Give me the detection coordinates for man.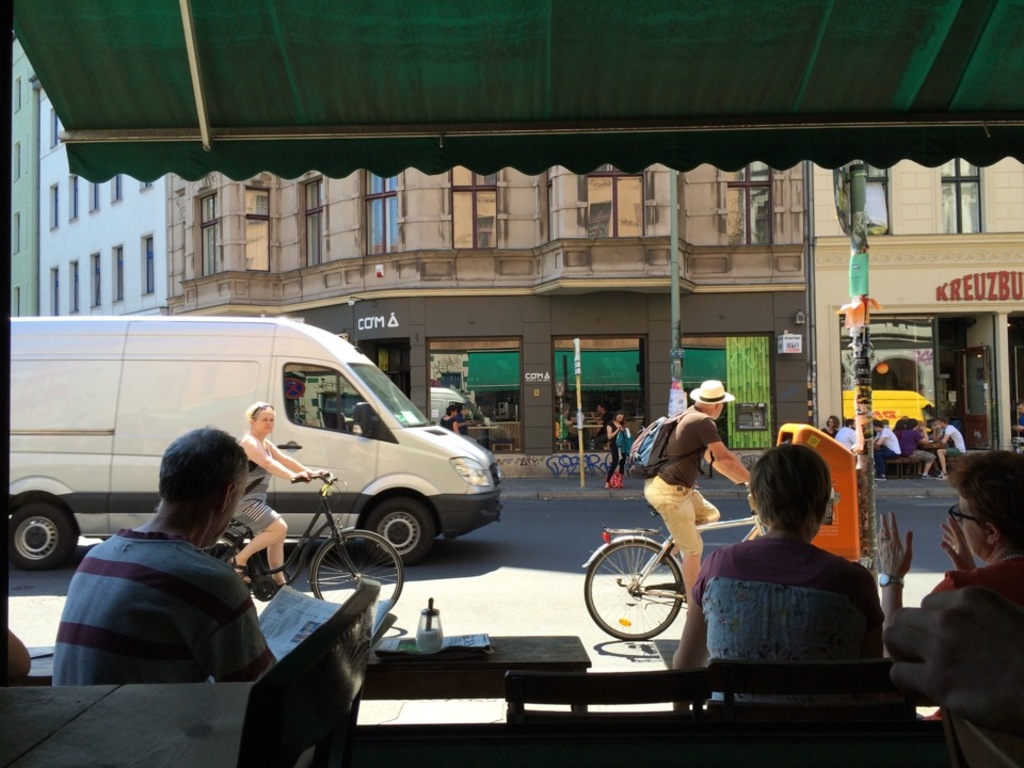
l=628, t=367, r=755, b=613.
